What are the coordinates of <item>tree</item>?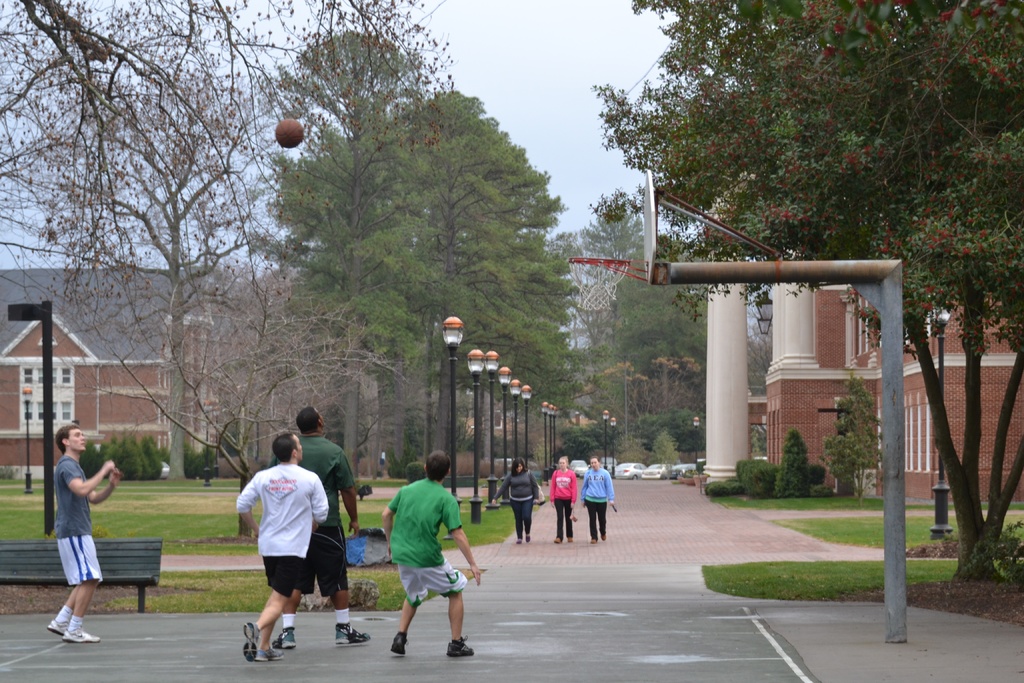
pyautogui.locateOnScreen(743, 314, 776, 461).
